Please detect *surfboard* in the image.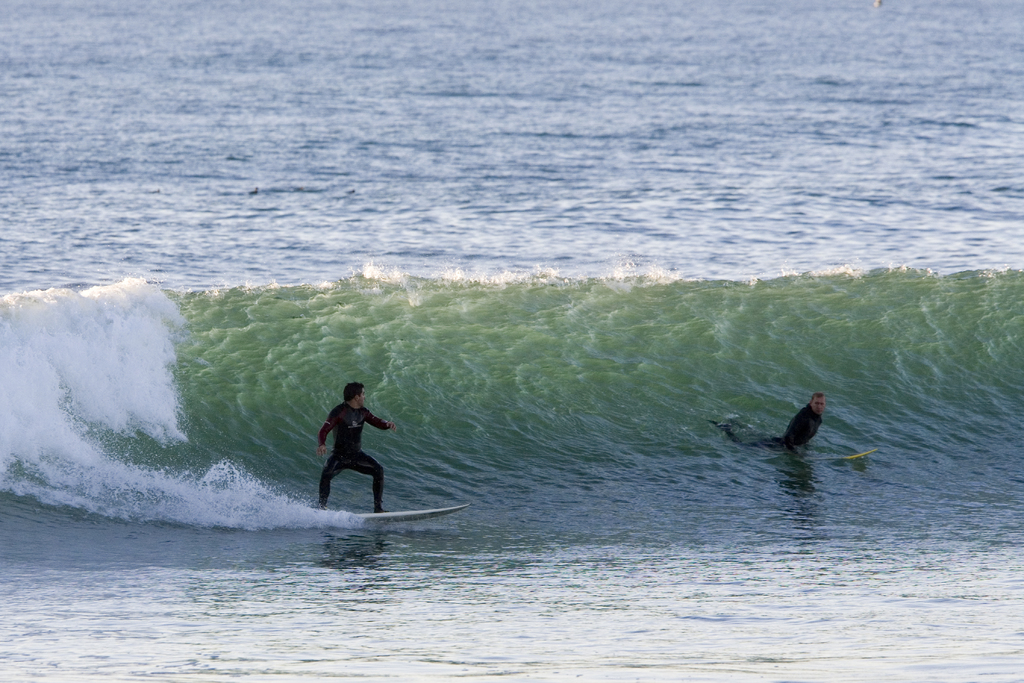
bbox=[349, 504, 473, 527].
